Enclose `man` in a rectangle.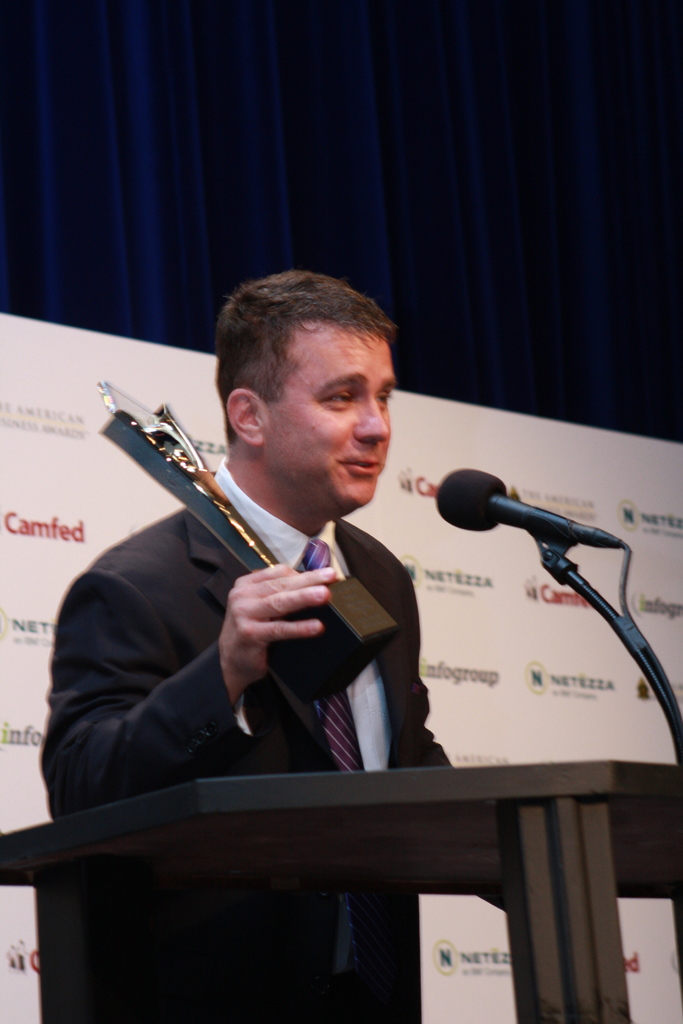
{"x1": 63, "y1": 273, "x2": 506, "y2": 934}.
